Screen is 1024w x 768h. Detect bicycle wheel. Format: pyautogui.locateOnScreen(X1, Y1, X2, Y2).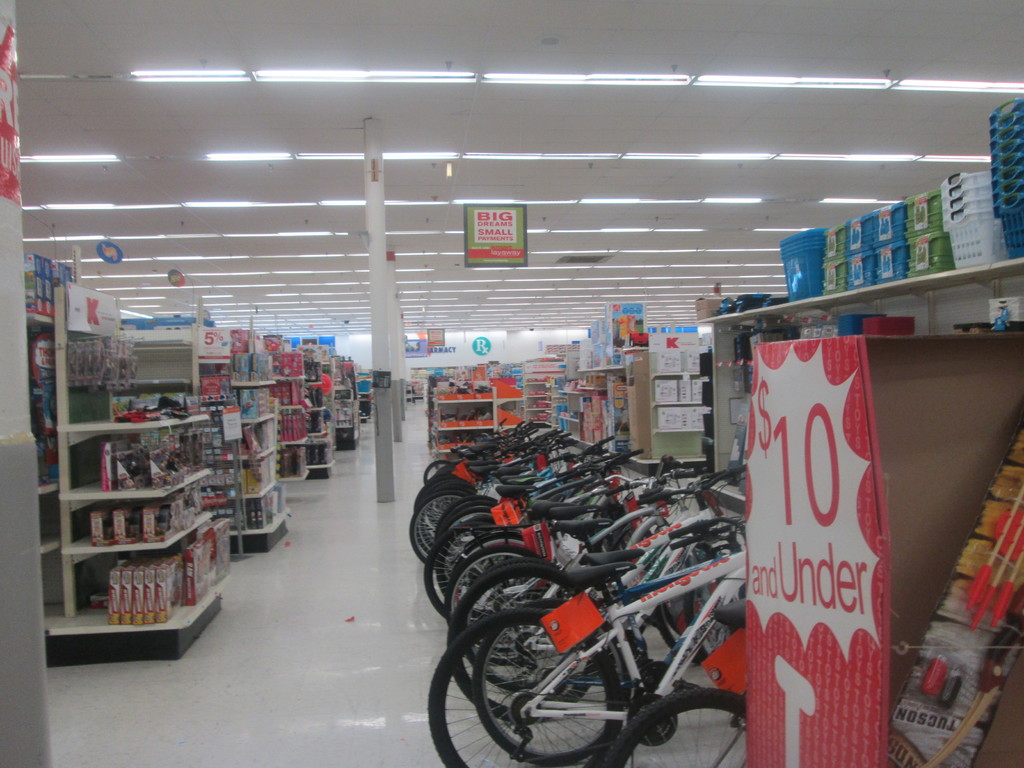
pyautogui.locateOnScreen(465, 556, 556, 689).
